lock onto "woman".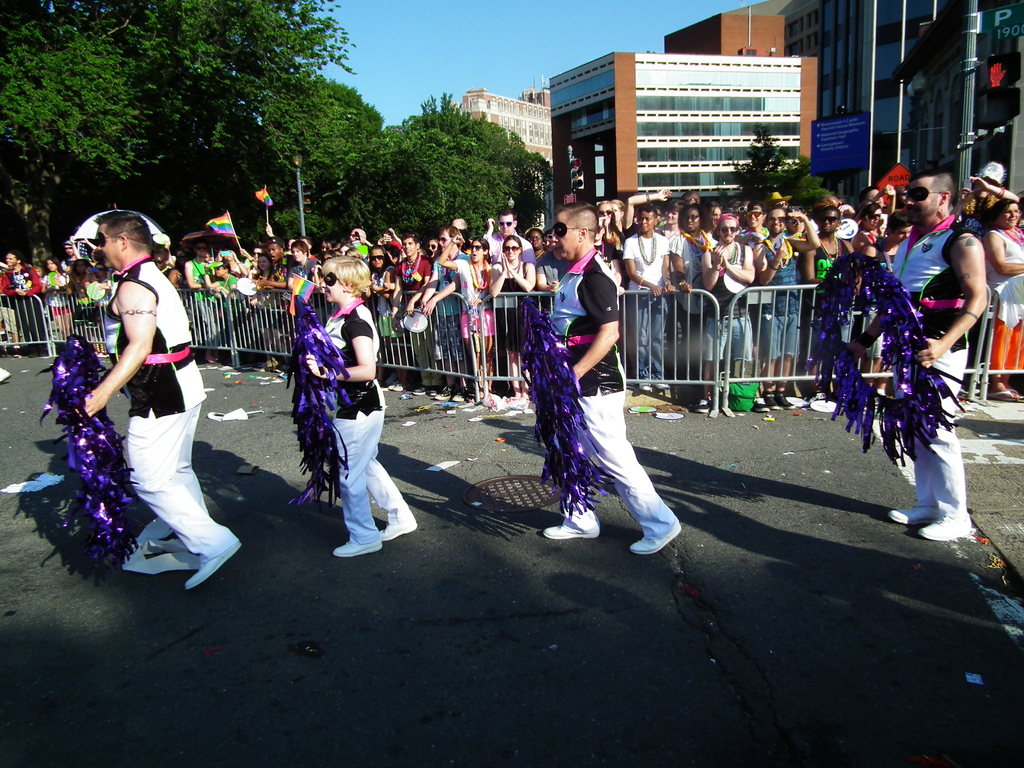
Locked: detection(186, 241, 218, 359).
